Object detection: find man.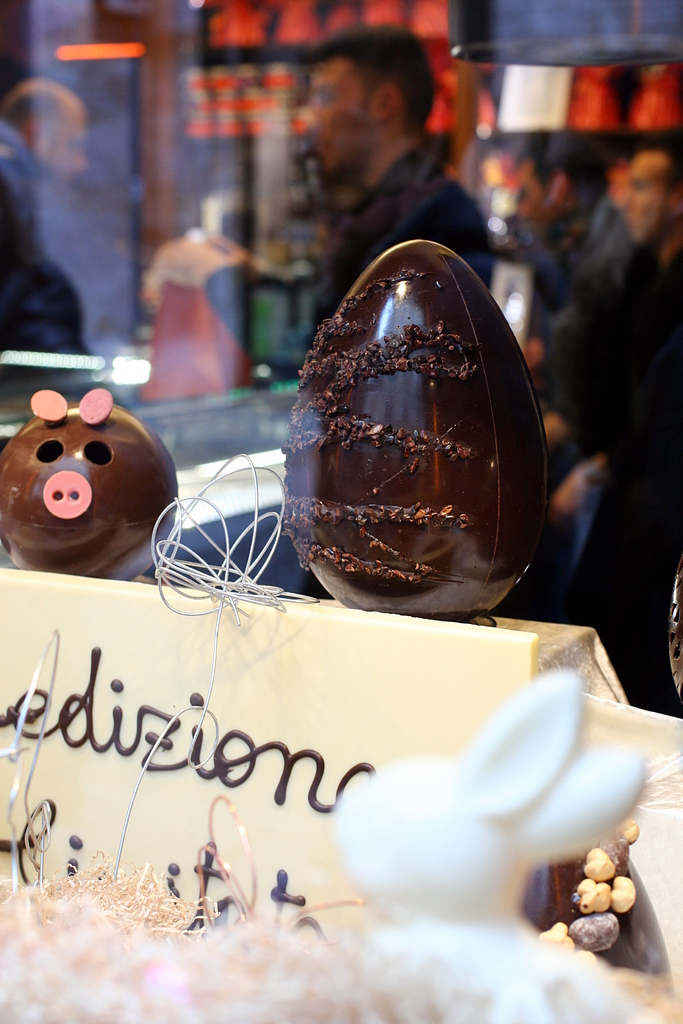
(497, 124, 626, 376).
